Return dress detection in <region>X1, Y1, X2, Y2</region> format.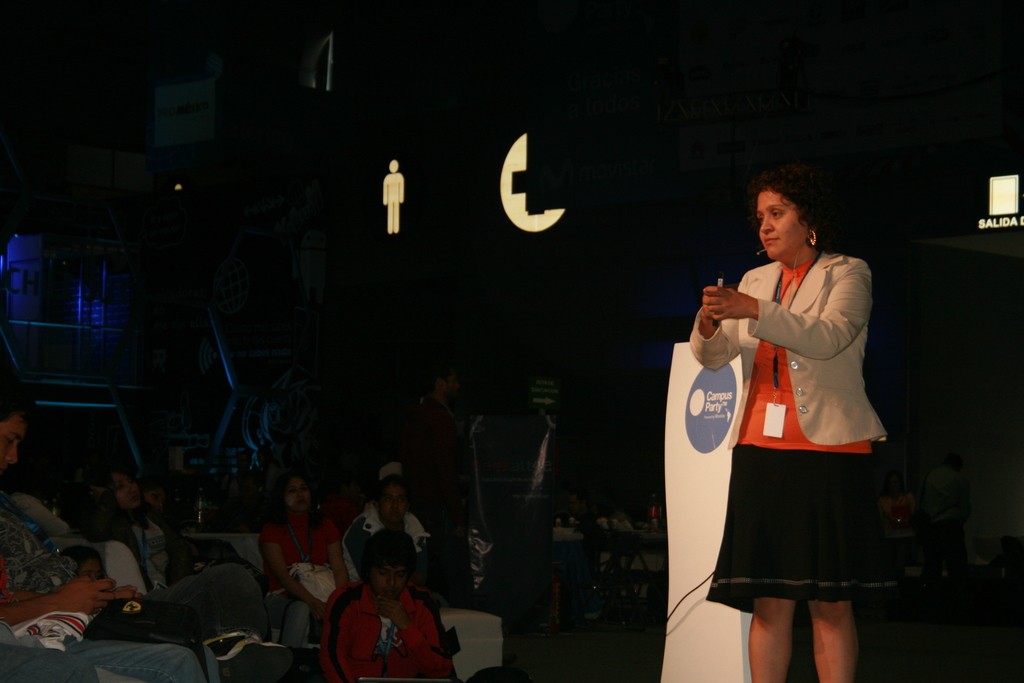
<region>698, 235, 899, 595</region>.
